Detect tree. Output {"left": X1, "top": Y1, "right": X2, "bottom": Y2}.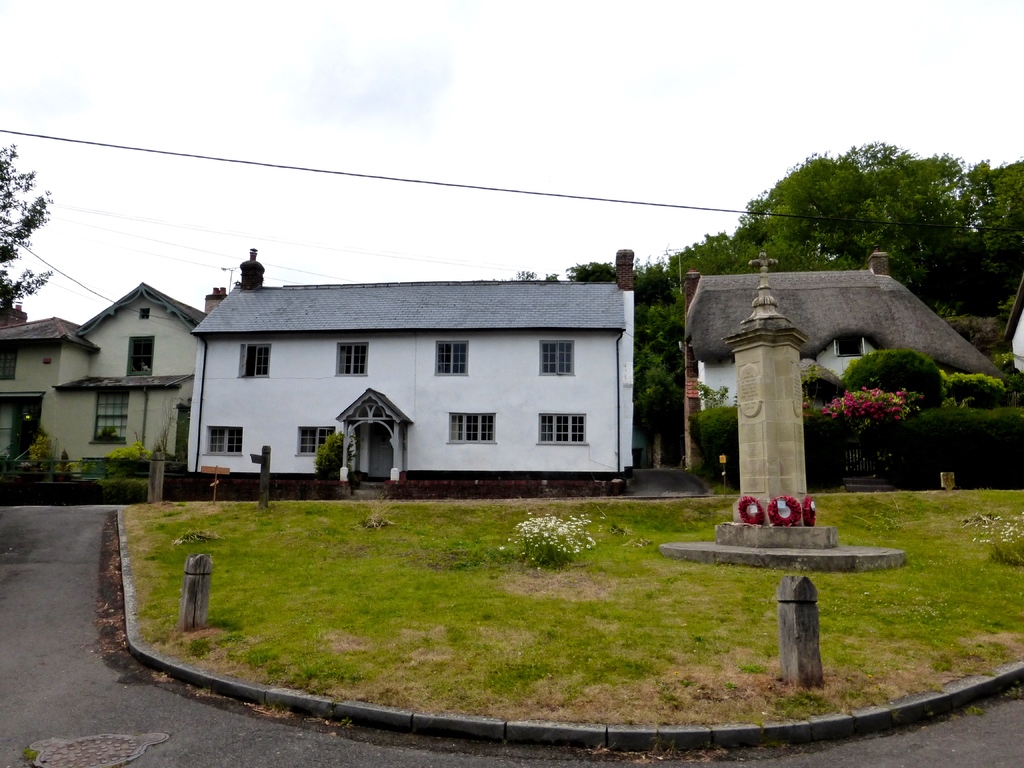
{"left": 516, "top": 148, "right": 1023, "bottom": 440}.
